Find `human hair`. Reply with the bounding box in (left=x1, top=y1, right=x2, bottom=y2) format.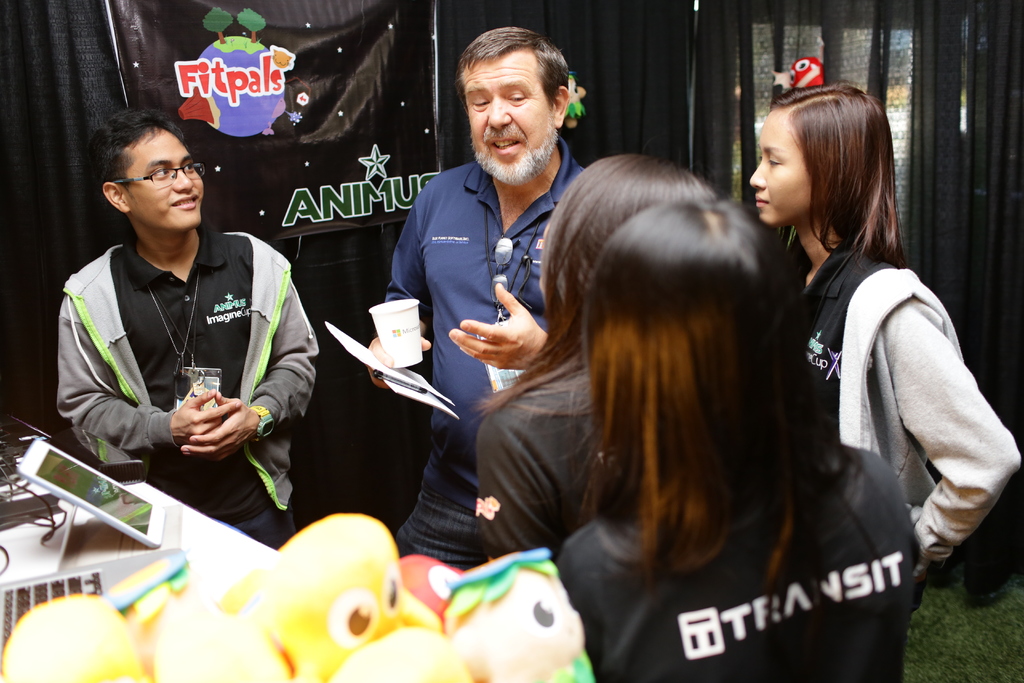
(left=476, top=155, right=717, bottom=415).
